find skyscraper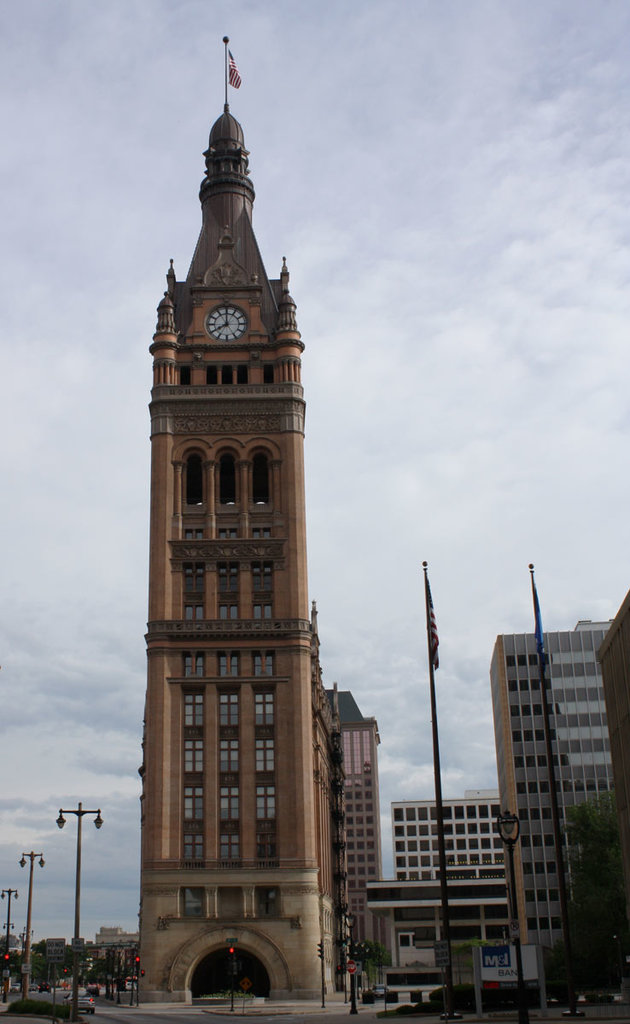
[132,38,349,997]
